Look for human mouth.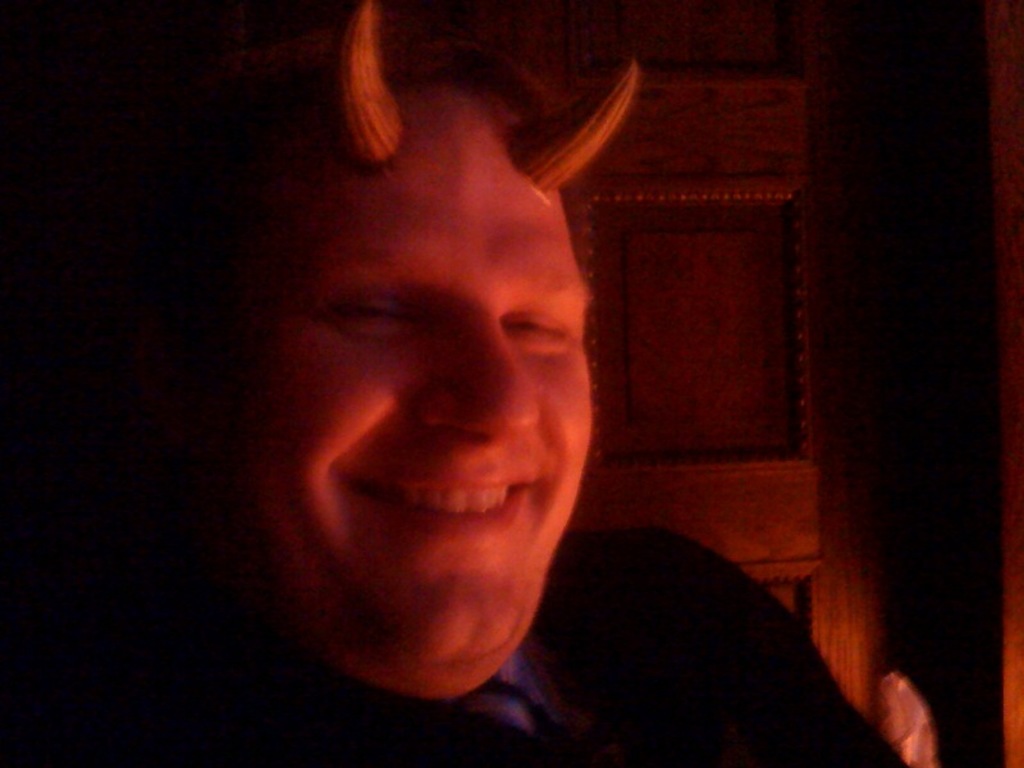
Found: <box>355,477,534,538</box>.
